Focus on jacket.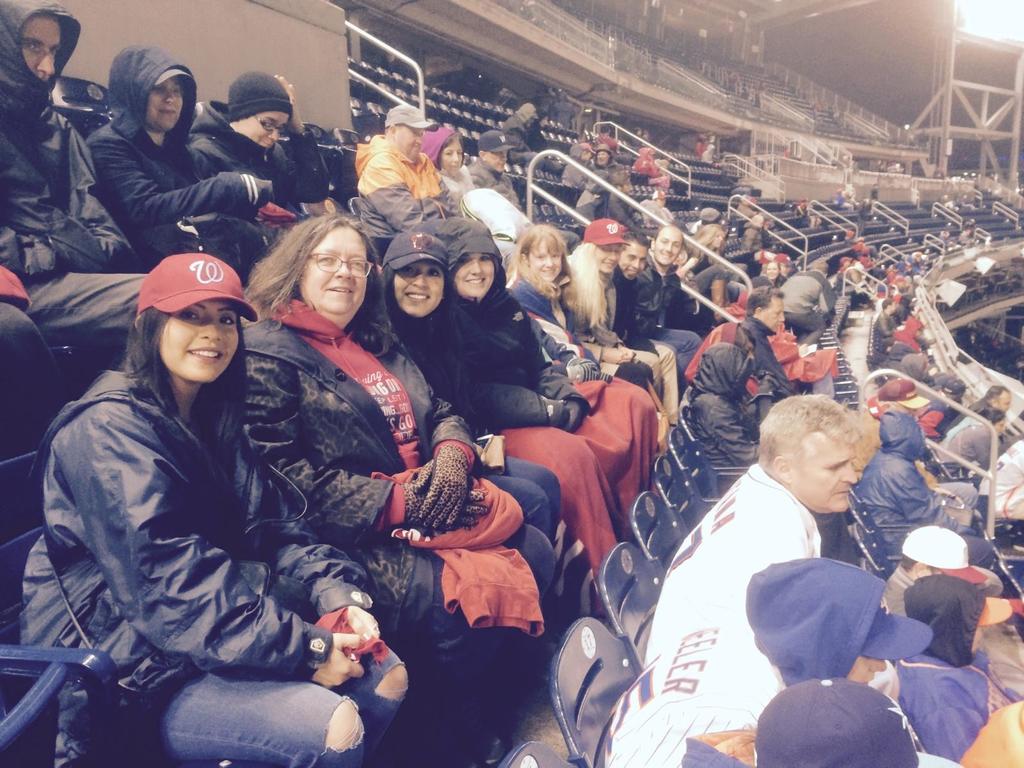
Focused at region(189, 89, 335, 239).
